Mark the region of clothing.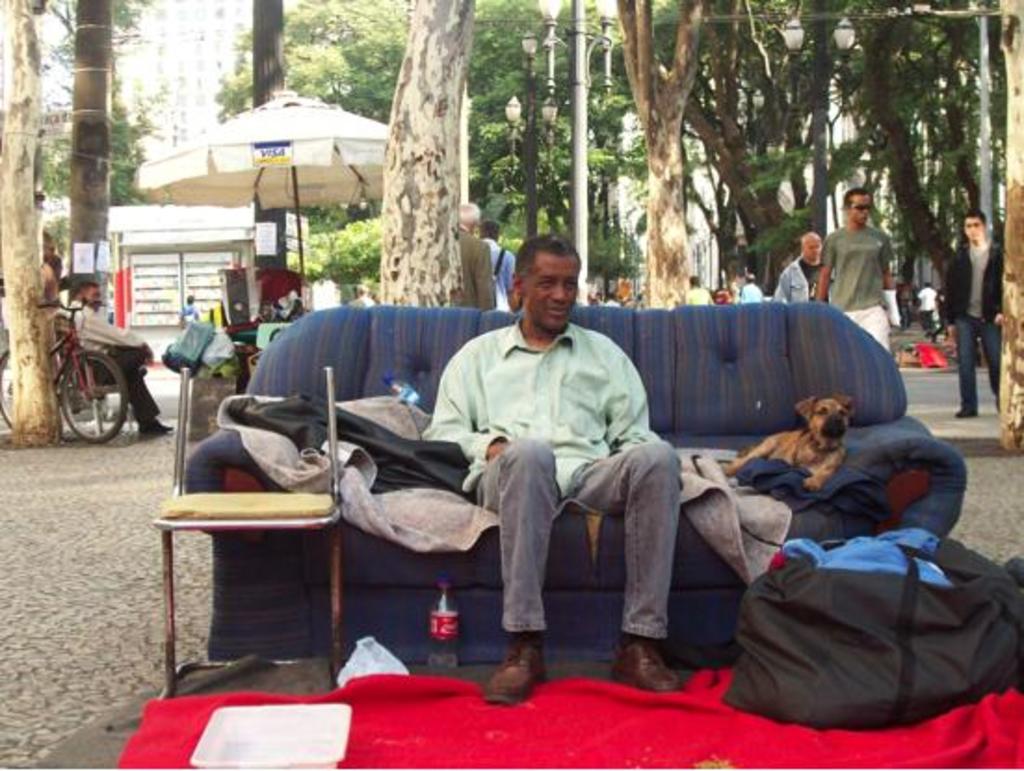
Region: (483, 242, 517, 299).
